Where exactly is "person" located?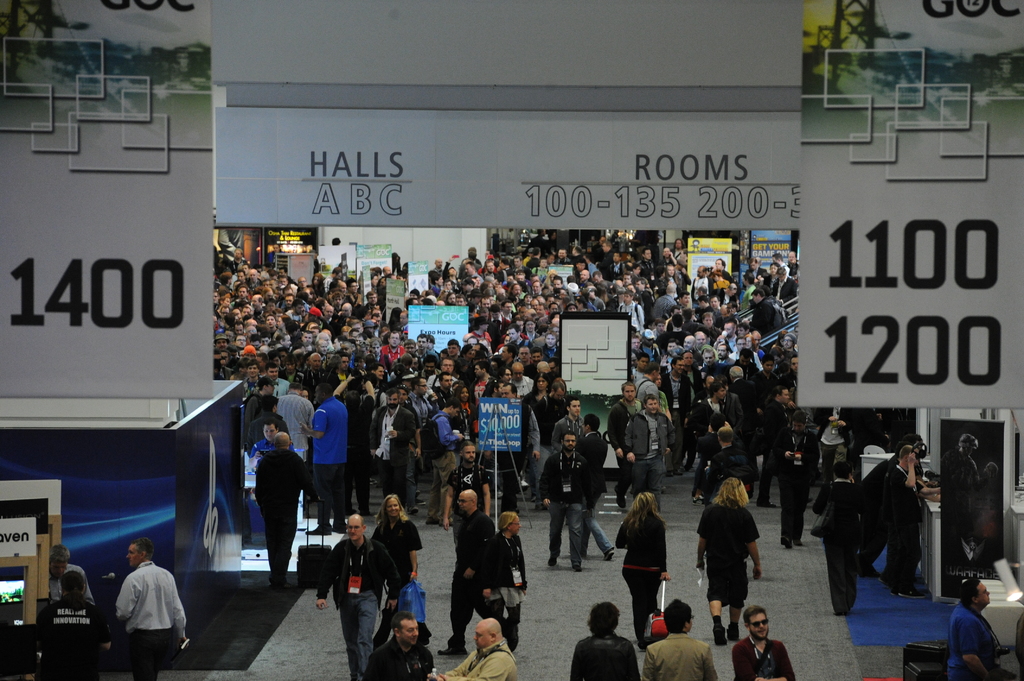
Its bounding box is l=570, t=598, r=641, b=680.
